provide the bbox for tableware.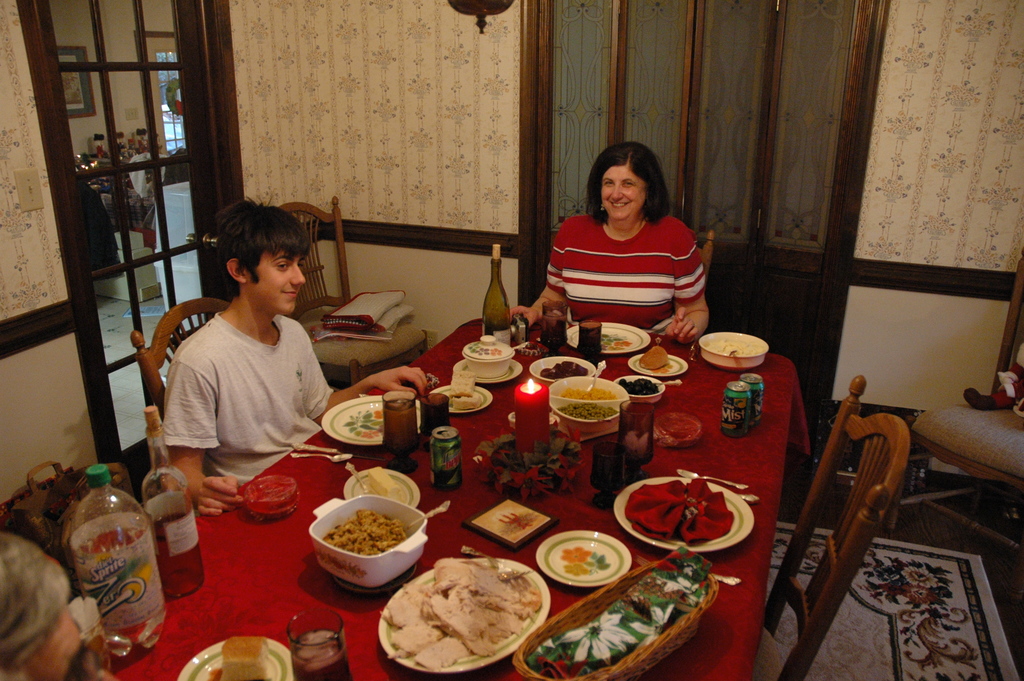
569:324:652:354.
